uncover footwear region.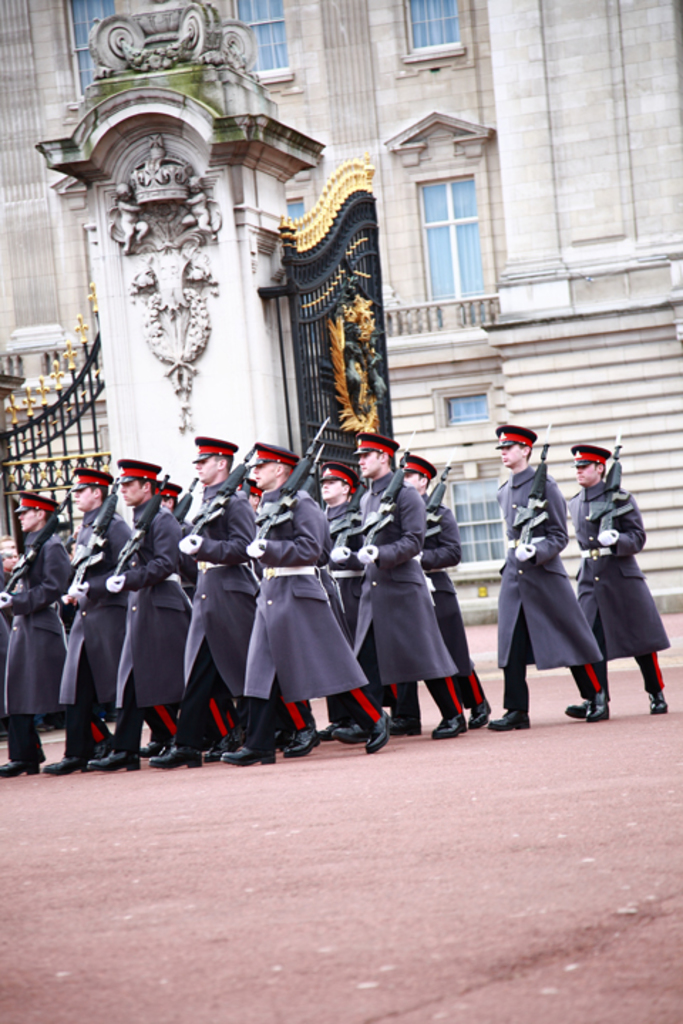
Uncovered: <box>485,707,536,728</box>.
